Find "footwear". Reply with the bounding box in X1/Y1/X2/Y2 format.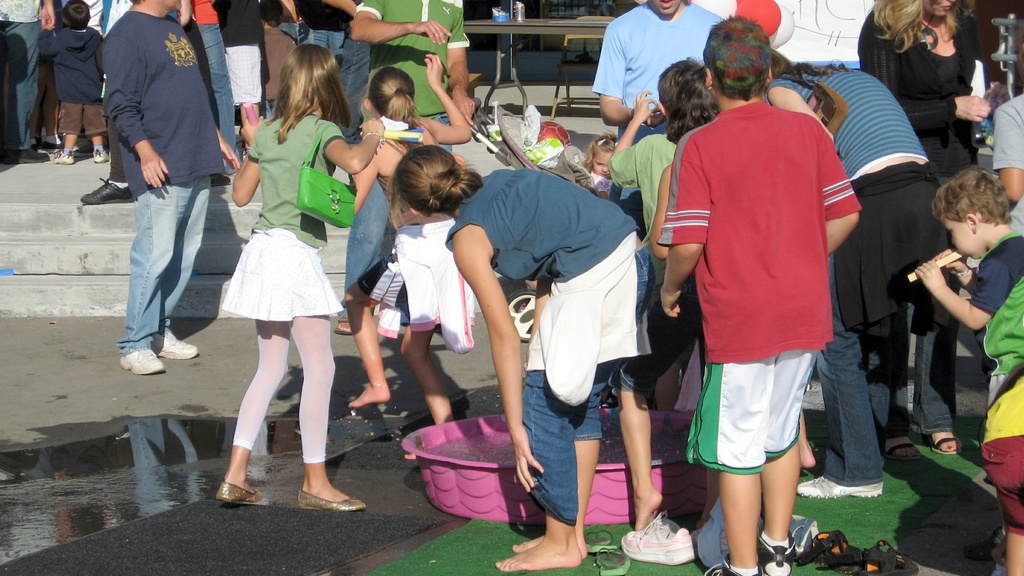
814/527/853/564.
